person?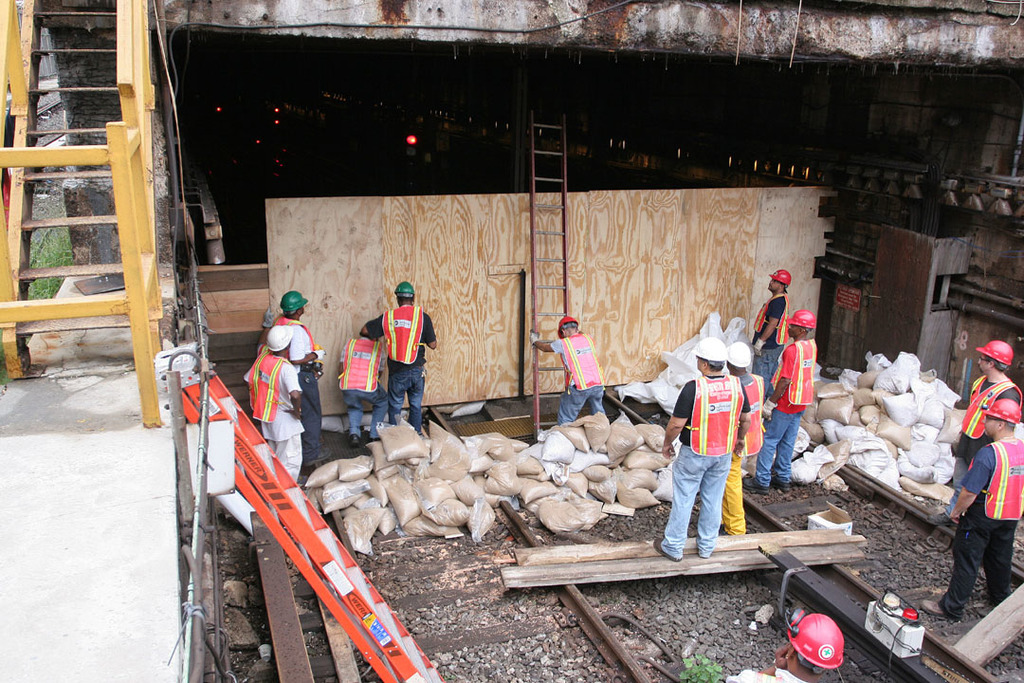
bbox=[377, 276, 444, 429]
